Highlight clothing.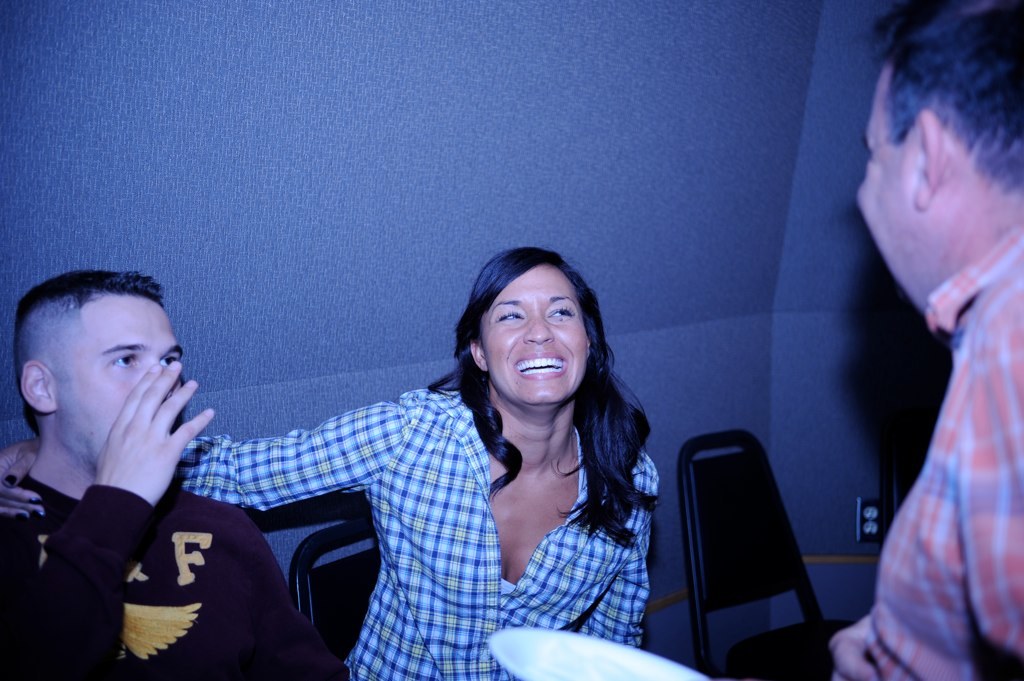
Highlighted region: BBox(180, 388, 663, 680).
